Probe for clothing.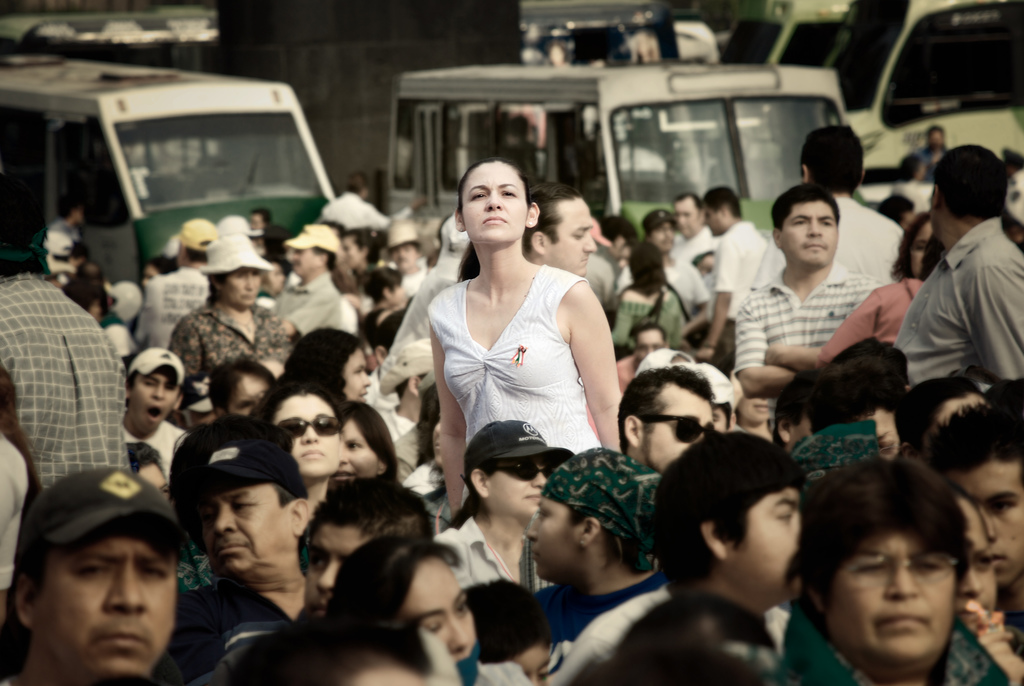
Probe result: rect(534, 545, 693, 674).
